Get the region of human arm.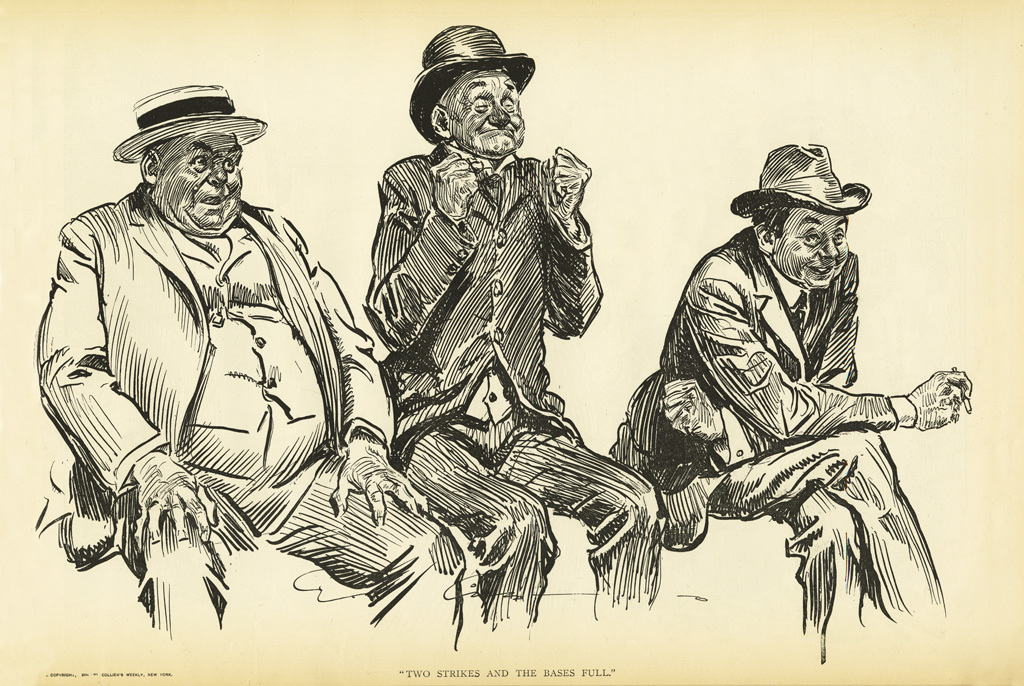
<bbox>660, 261, 858, 468</bbox>.
